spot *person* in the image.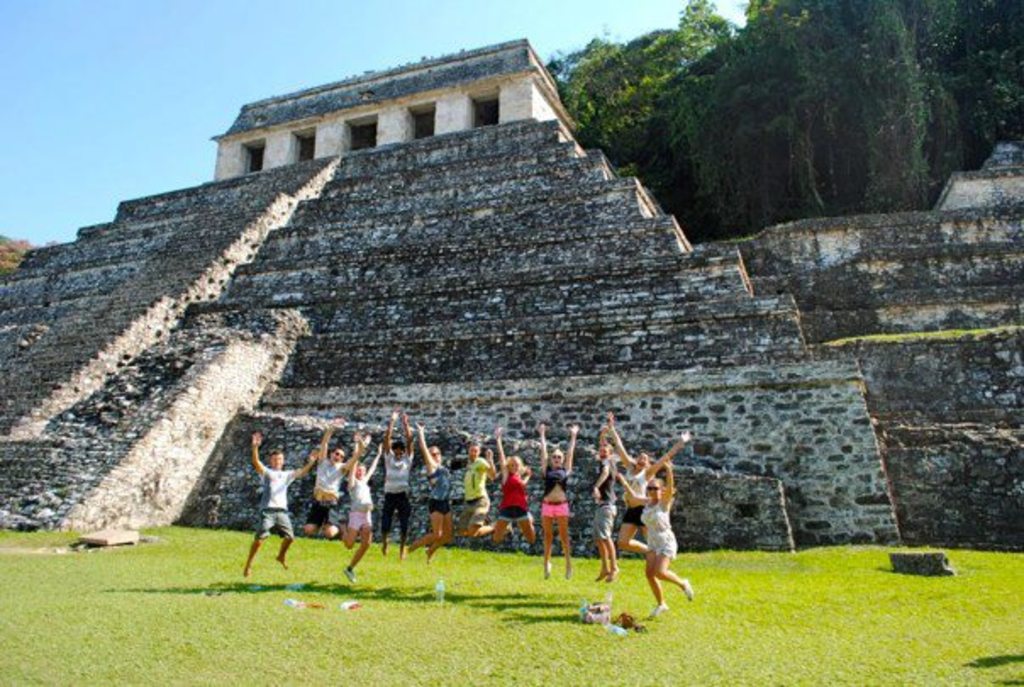
*person* found at (x1=534, y1=422, x2=578, y2=585).
